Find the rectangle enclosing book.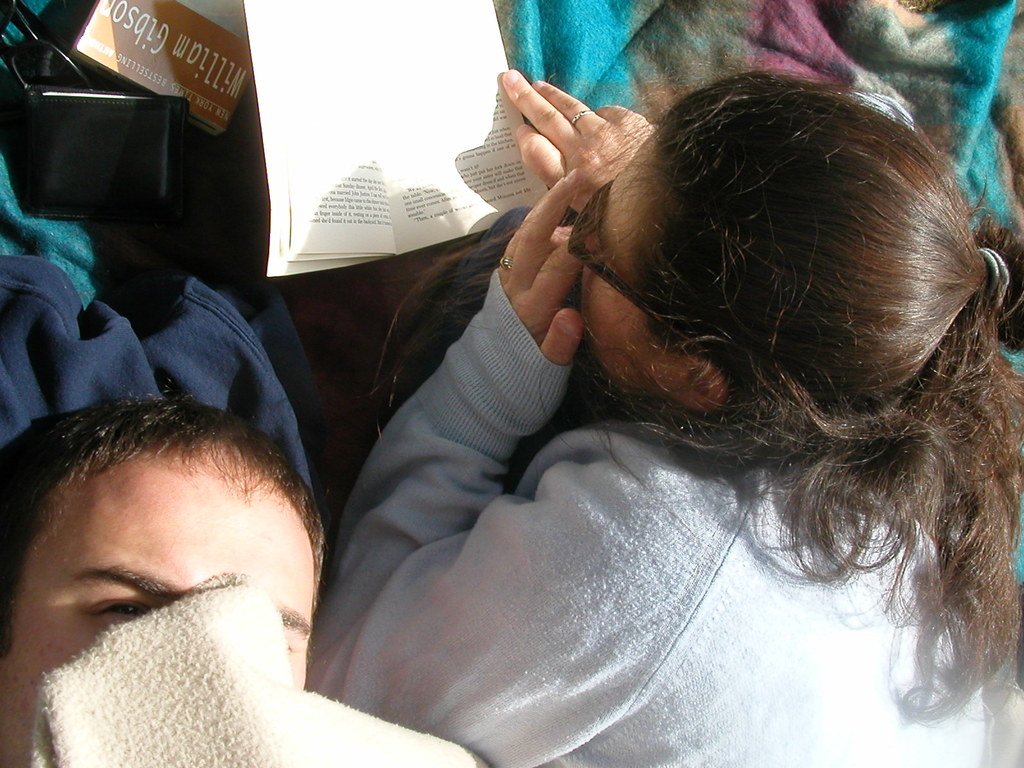
bbox=(67, 0, 255, 135).
